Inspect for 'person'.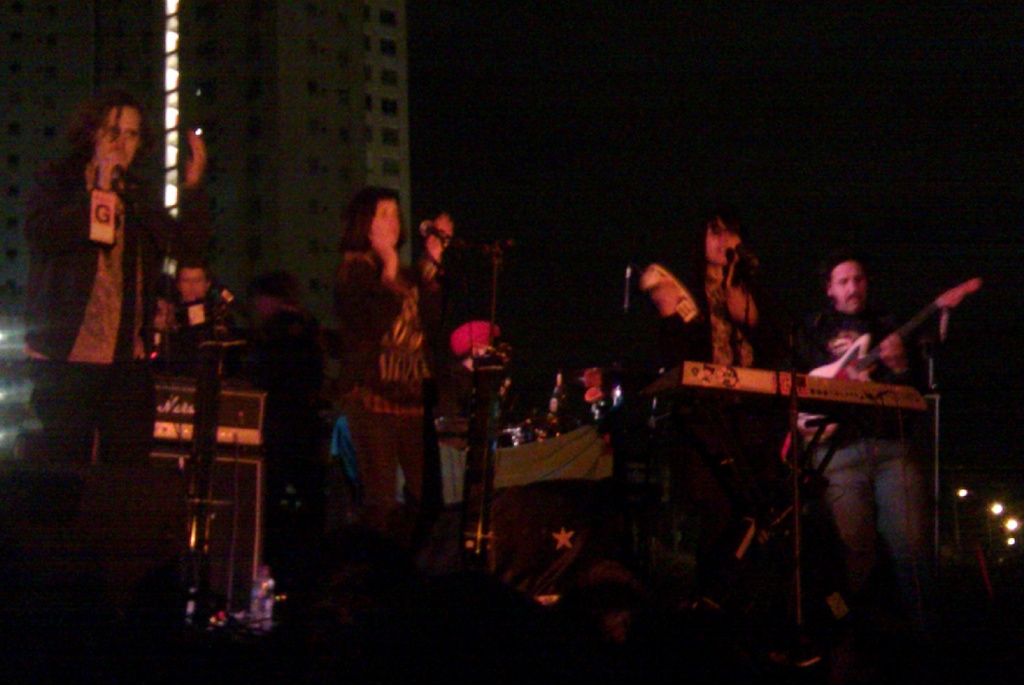
Inspection: x1=794, y1=265, x2=932, y2=684.
